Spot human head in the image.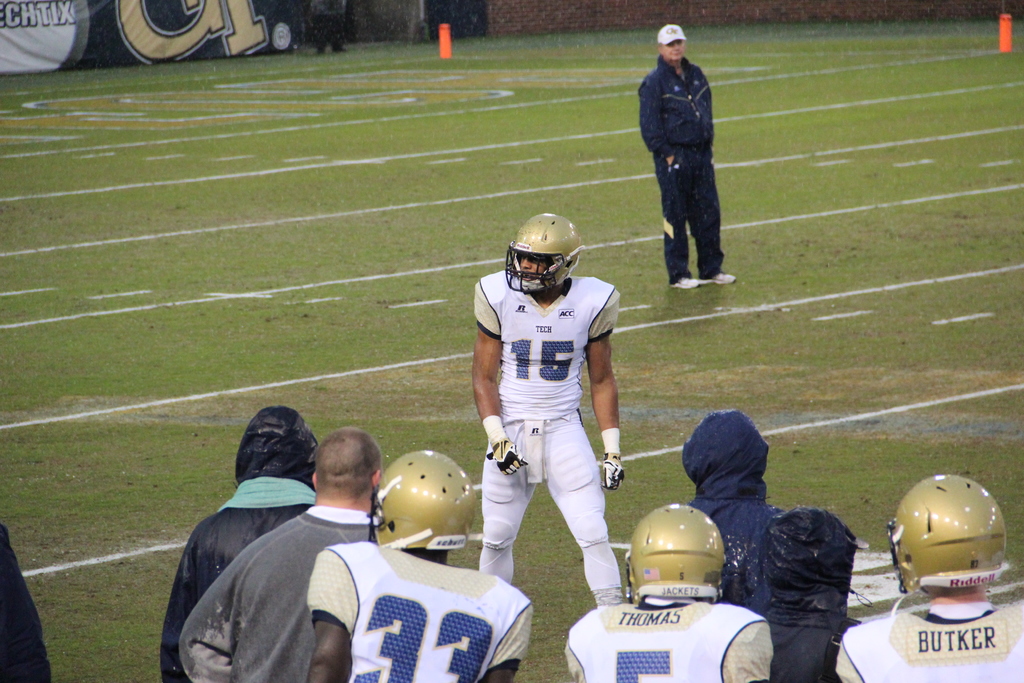
human head found at (x1=508, y1=211, x2=579, y2=290).
